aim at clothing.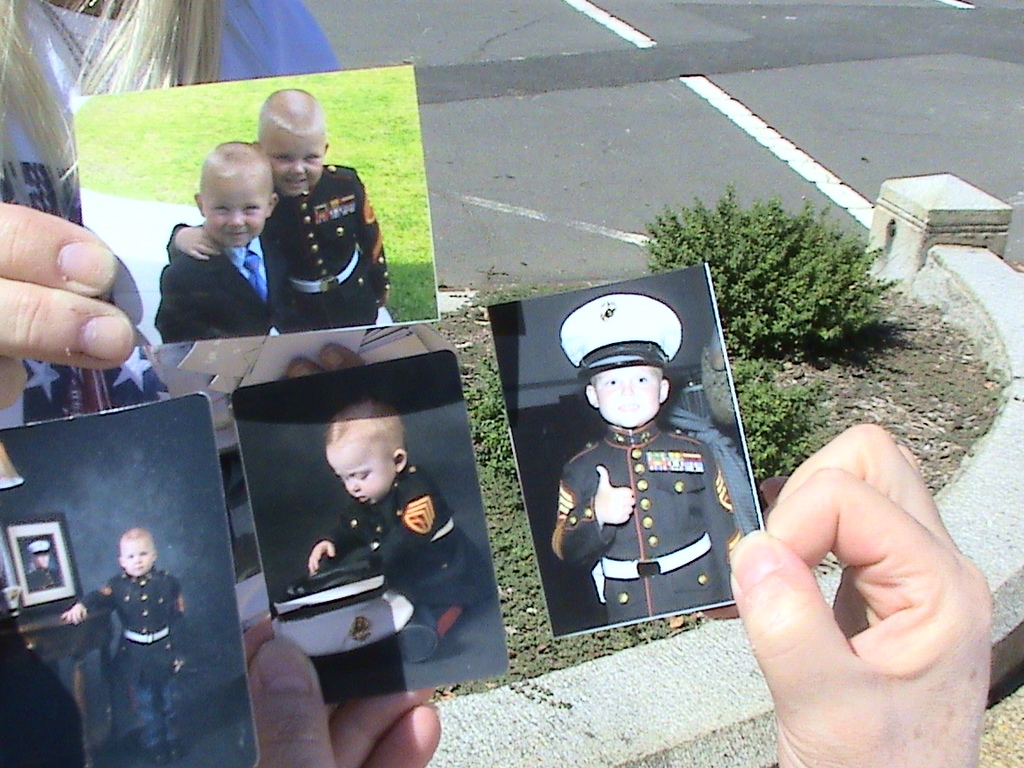
Aimed at rect(170, 236, 287, 340).
